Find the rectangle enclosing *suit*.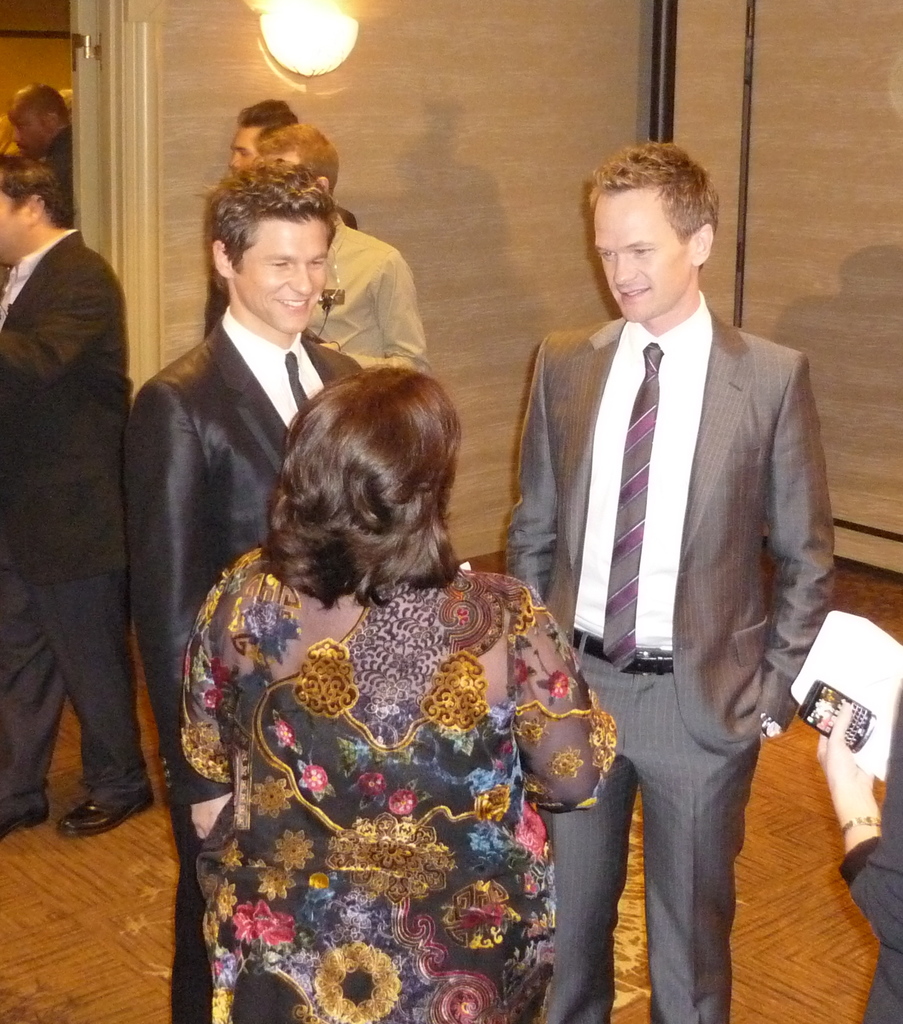
bbox(501, 156, 833, 1006).
